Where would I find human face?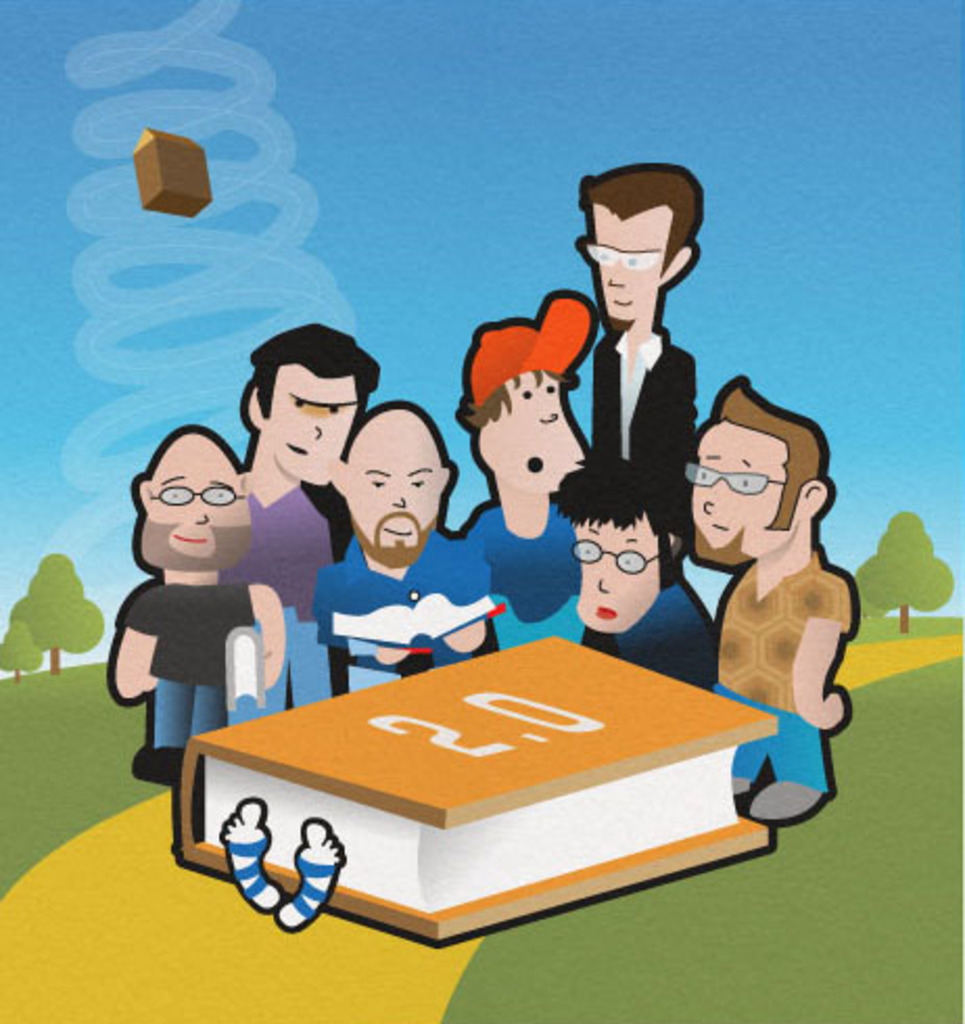
At [x1=263, y1=374, x2=359, y2=483].
